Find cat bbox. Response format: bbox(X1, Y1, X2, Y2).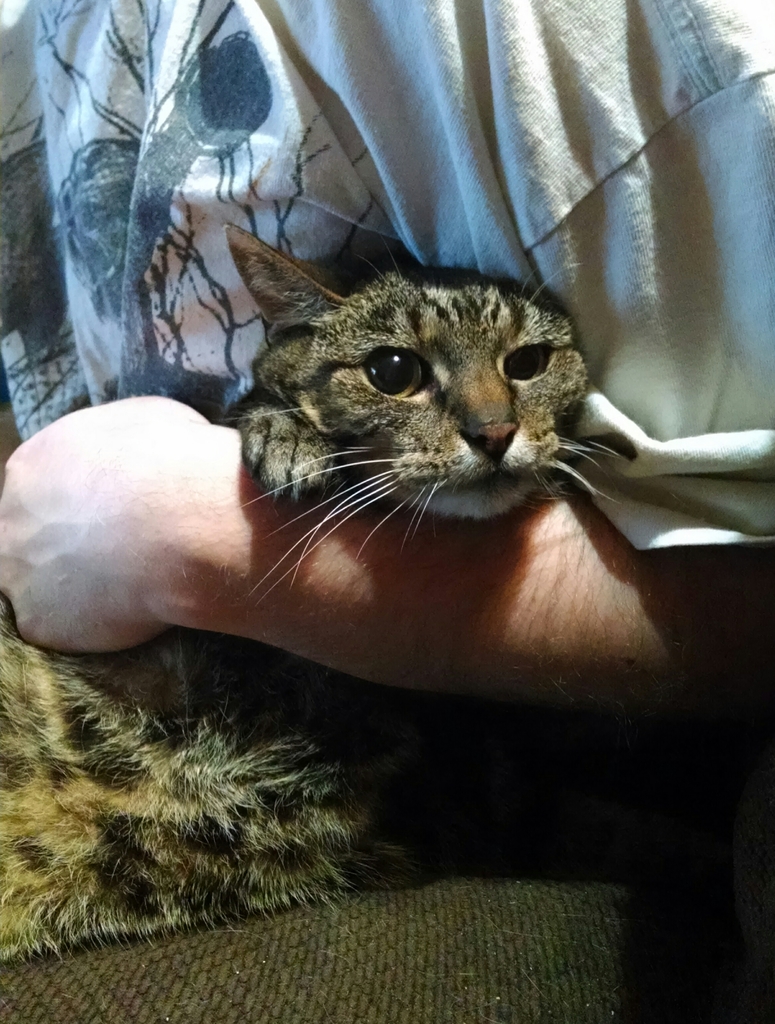
bbox(0, 205, 604, 970).
